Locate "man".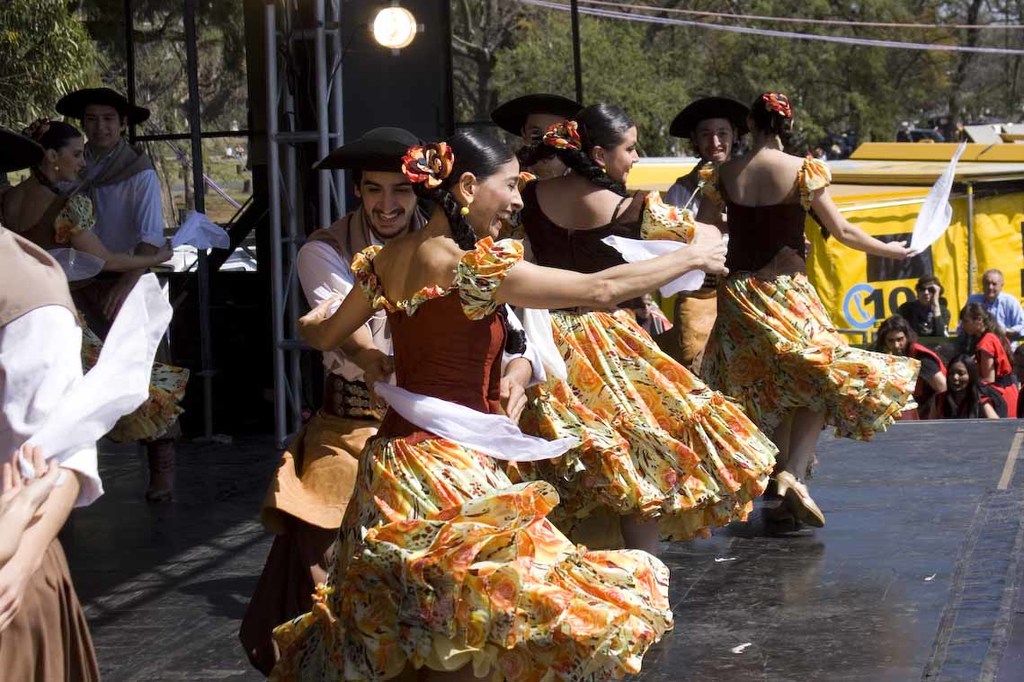
Bounding box: crop(499, 82, 597, 224).
